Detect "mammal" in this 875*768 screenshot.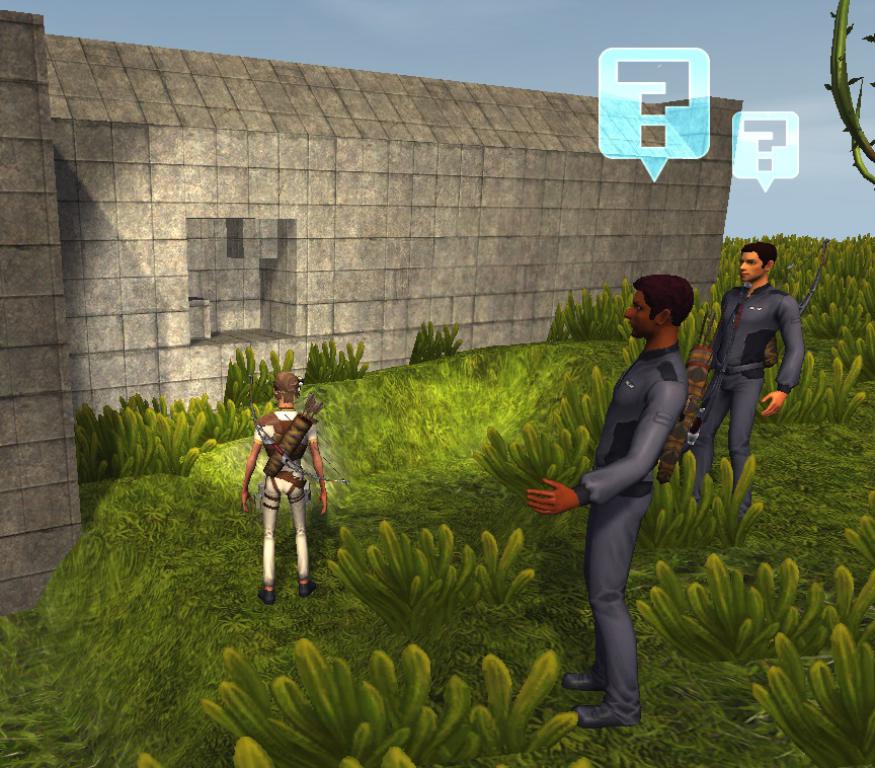
Detection: <region>240, 372, 324, 605</region>.
